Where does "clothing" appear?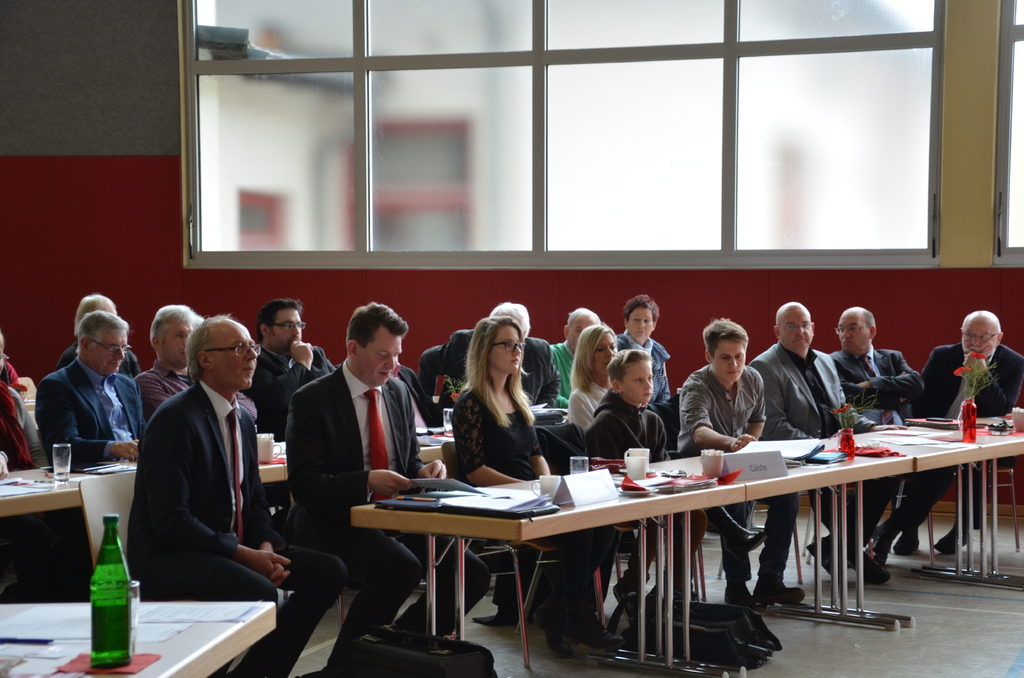
Appears at Rect(911, 341, 1023, 525).
